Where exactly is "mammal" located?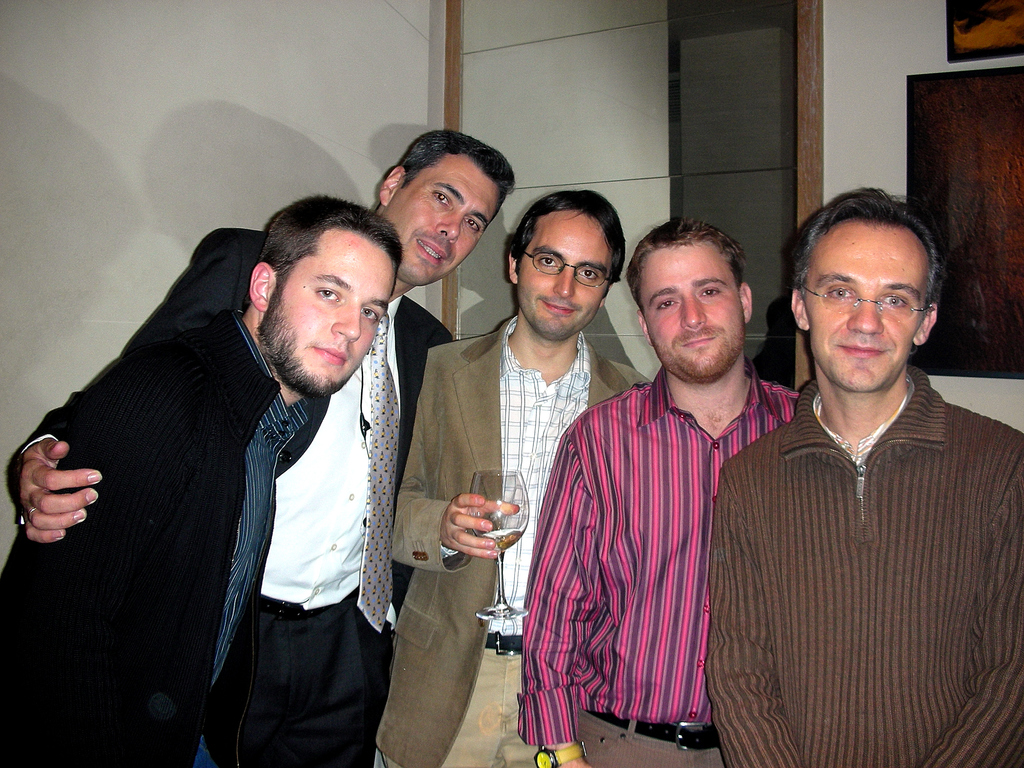
Its bounding box is (x1=0, y1=191, x2=403, y2=762).
